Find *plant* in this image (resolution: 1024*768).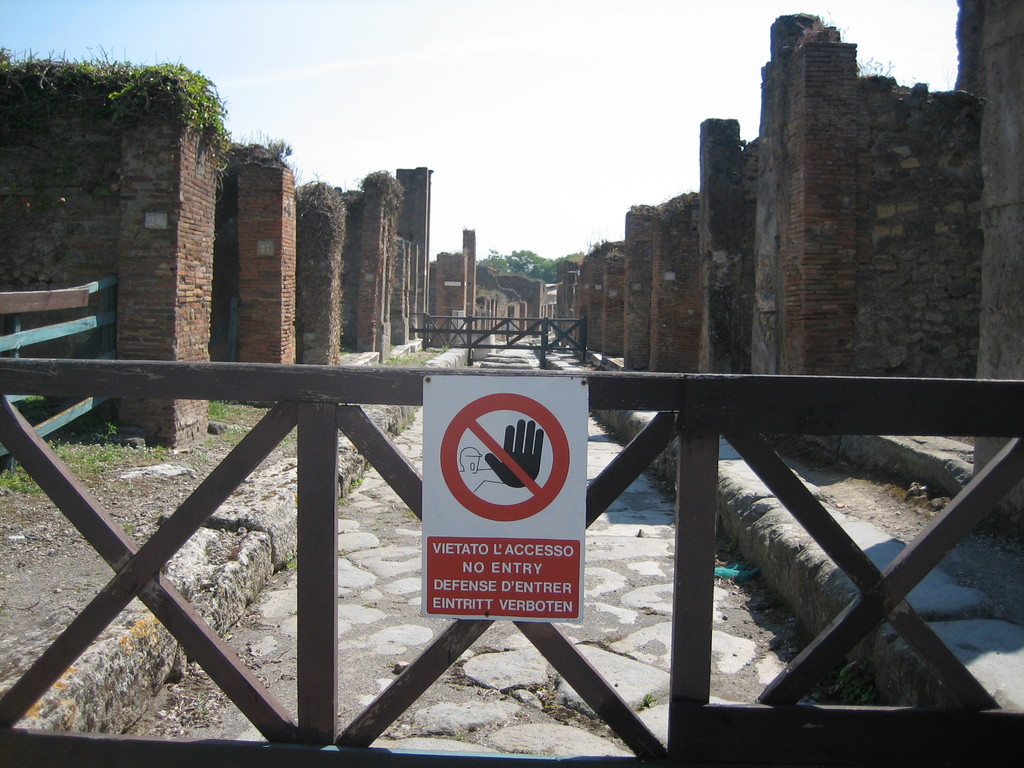
(2, 388, 74, 425).
